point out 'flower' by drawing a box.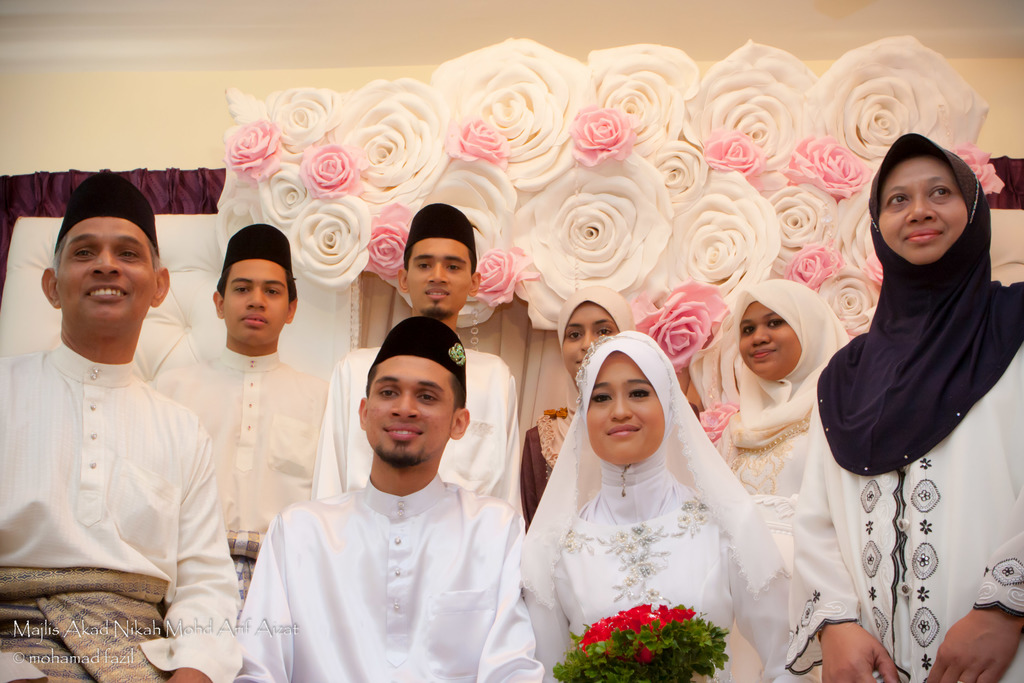
<box>769,181,840,278</box>.
